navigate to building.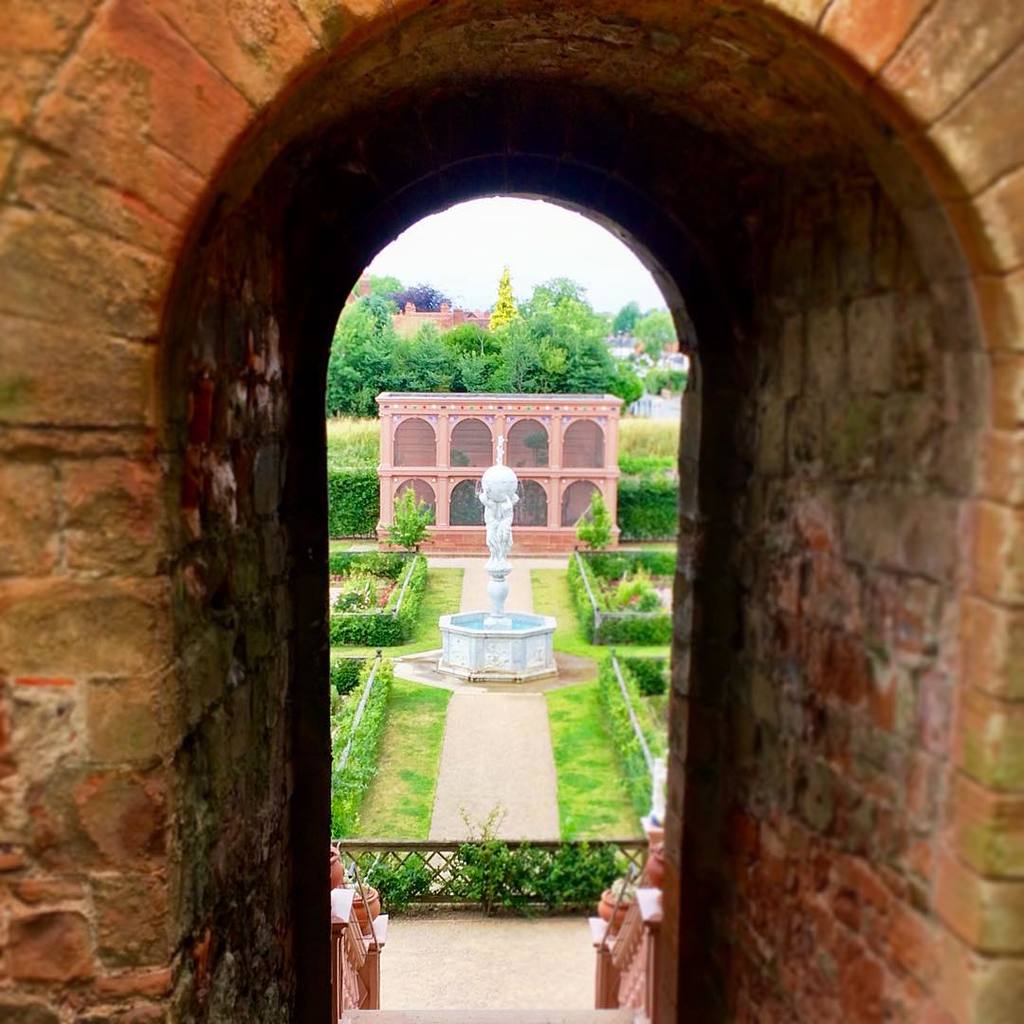
Navigation target: 371 383 624 557.
